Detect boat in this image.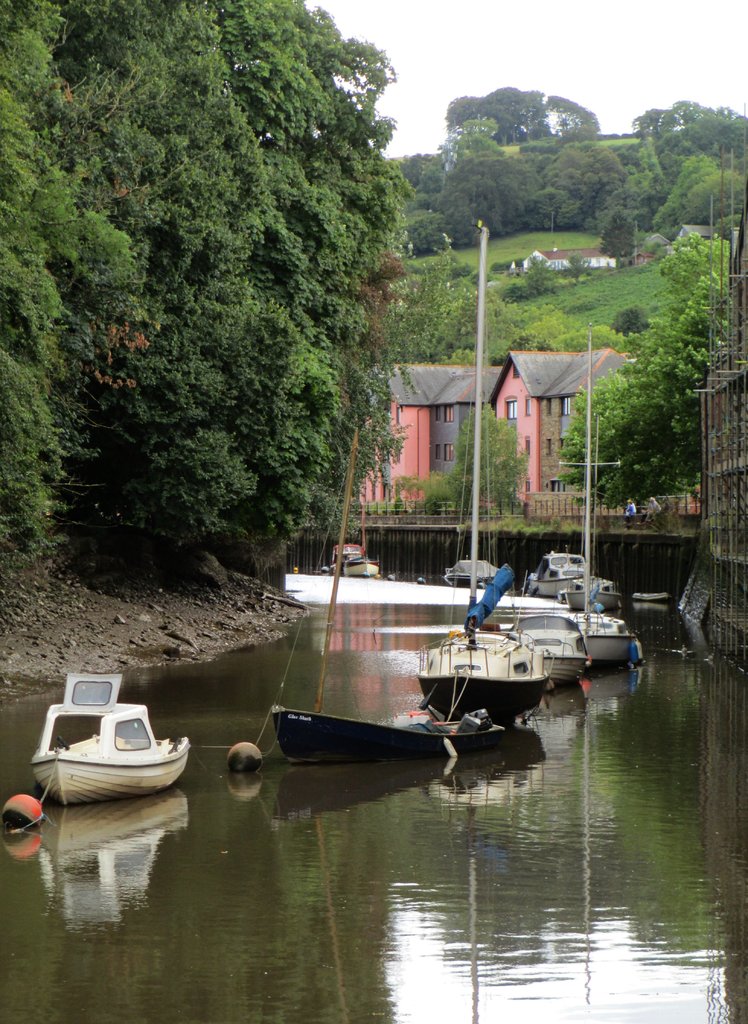
Detection: [left=566, top=577, right=623, bottom=614].
